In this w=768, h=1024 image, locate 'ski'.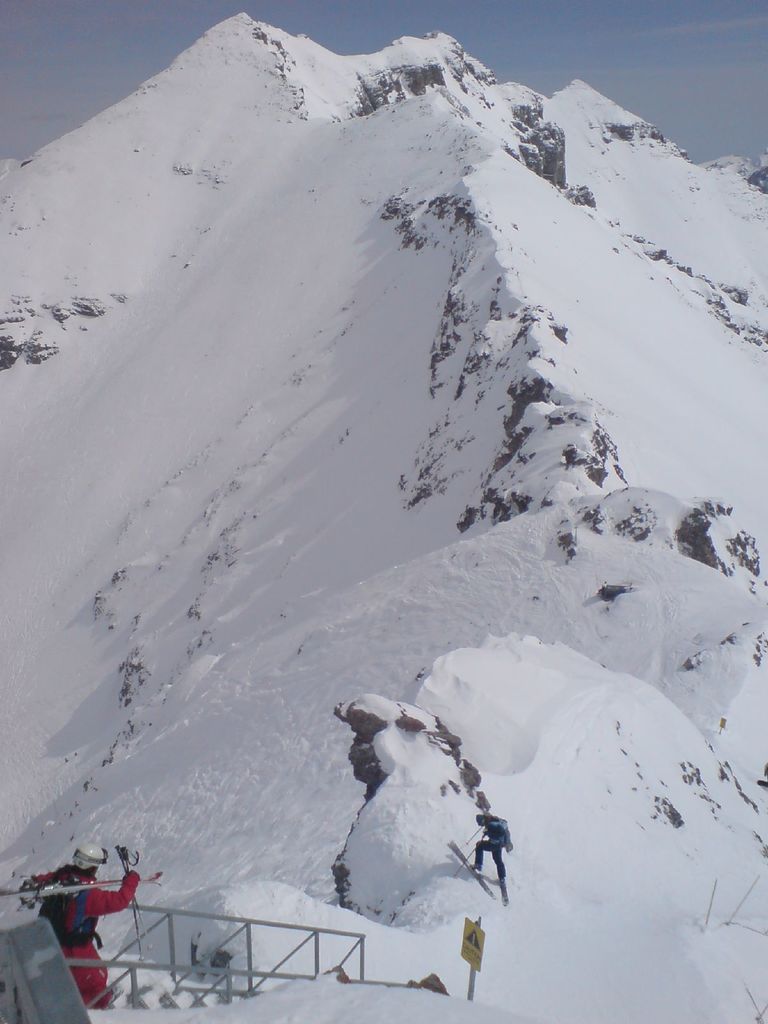
Bounding box: bbox=[0, 871, 168, 906].
